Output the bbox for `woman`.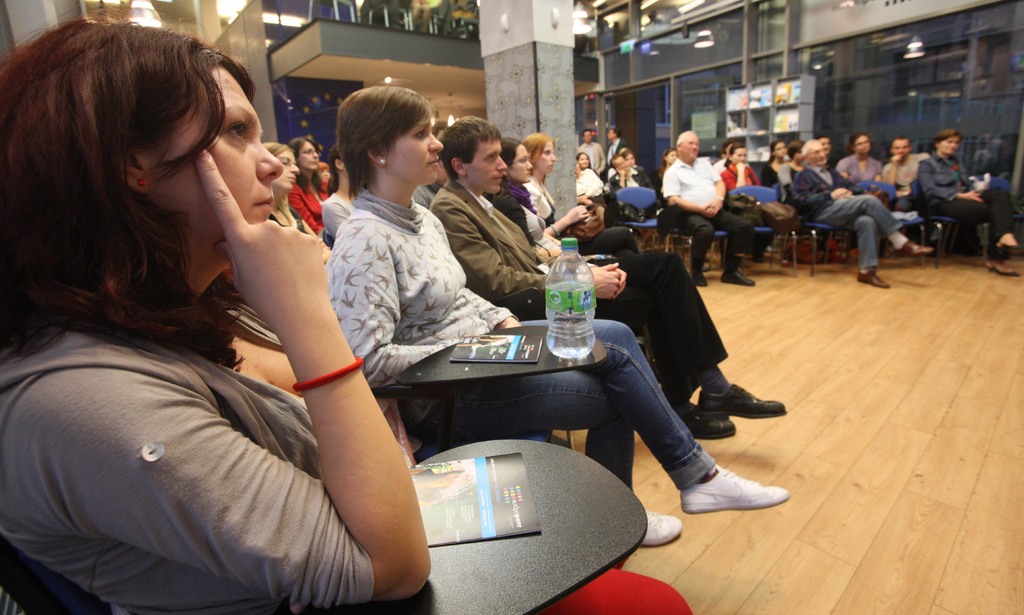
detection(282, 133, 325, 243).
